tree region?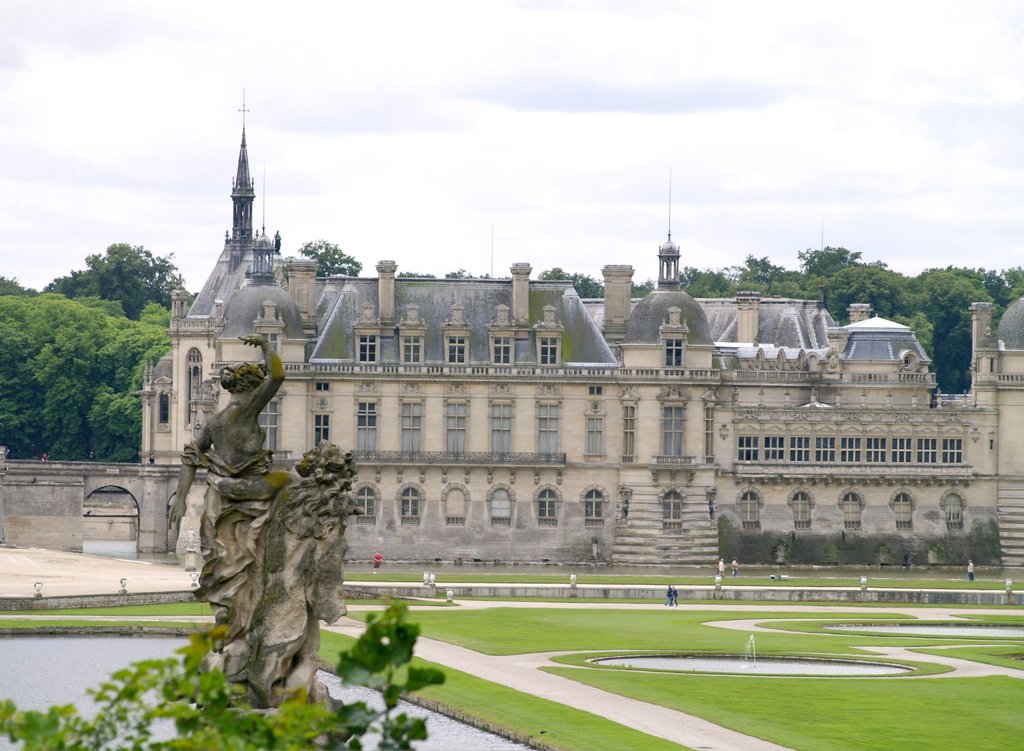
(left=687, top=266, right=743, bottom=298)
